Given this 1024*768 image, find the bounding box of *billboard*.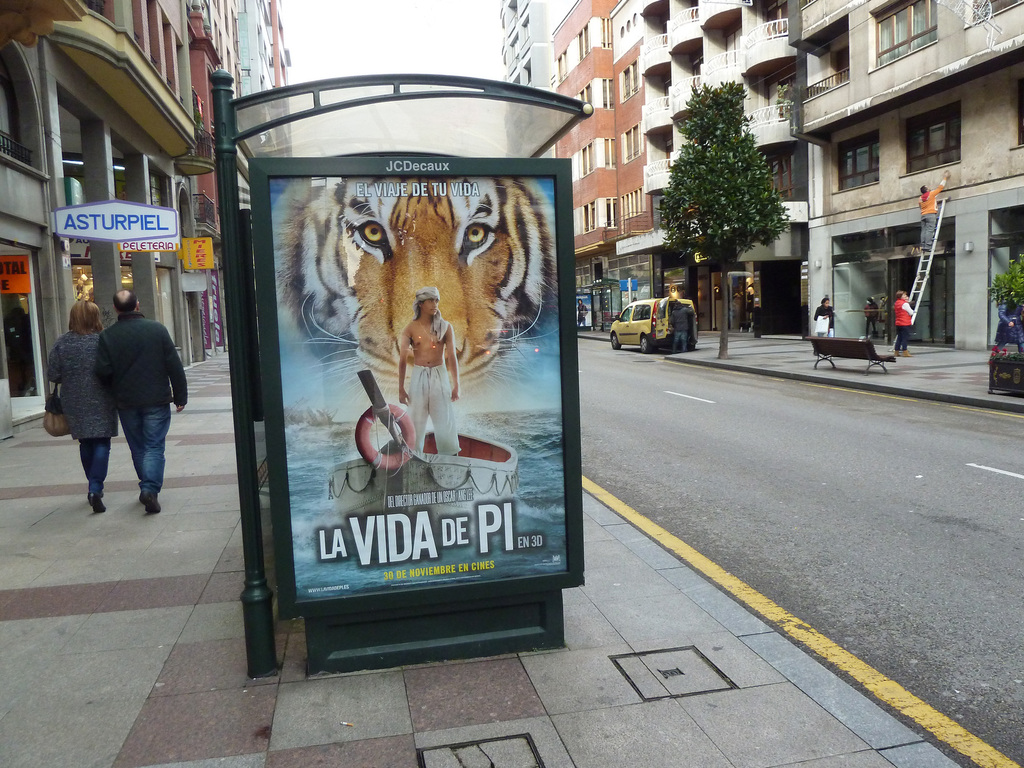
(left=118, top=235, right=178, bottom=256).
